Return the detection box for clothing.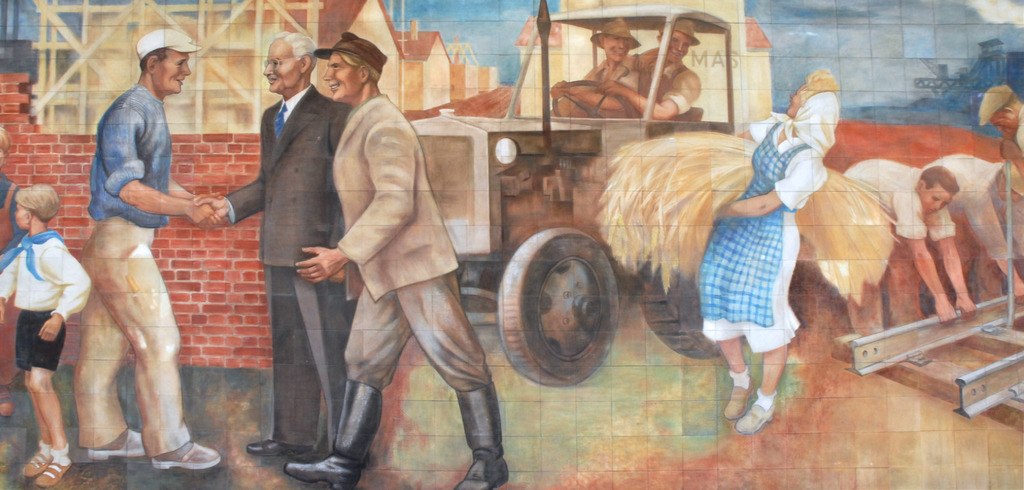
rect(925, 151, 1023, 265).
